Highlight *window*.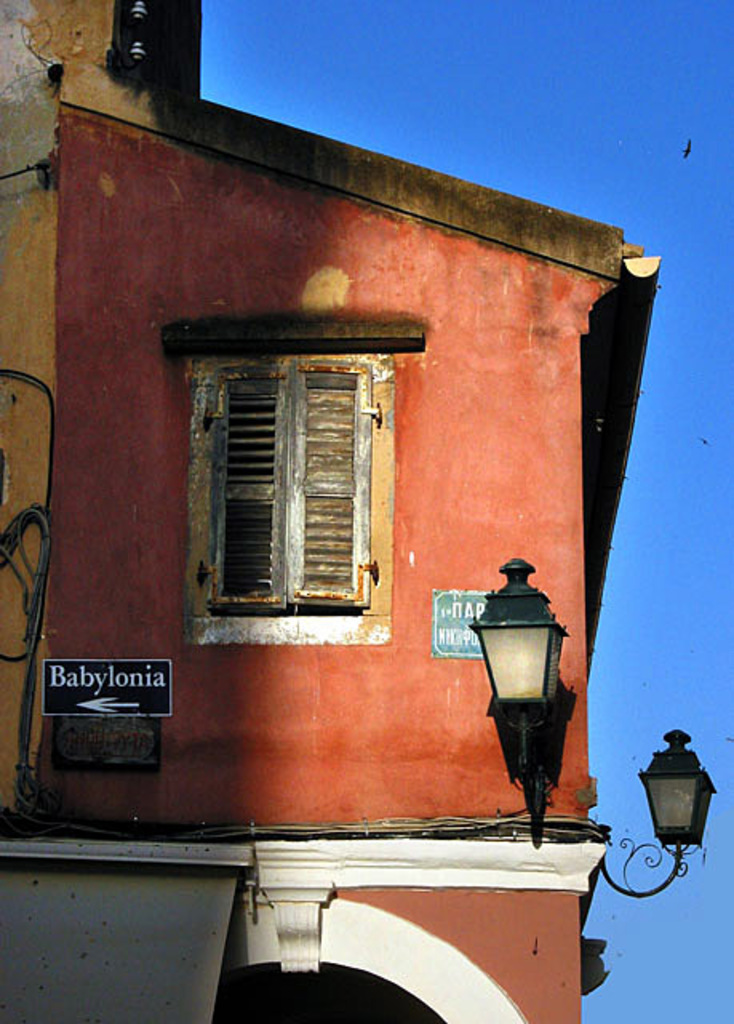
Highlighted region: crop(182, 302, 401, 627).
